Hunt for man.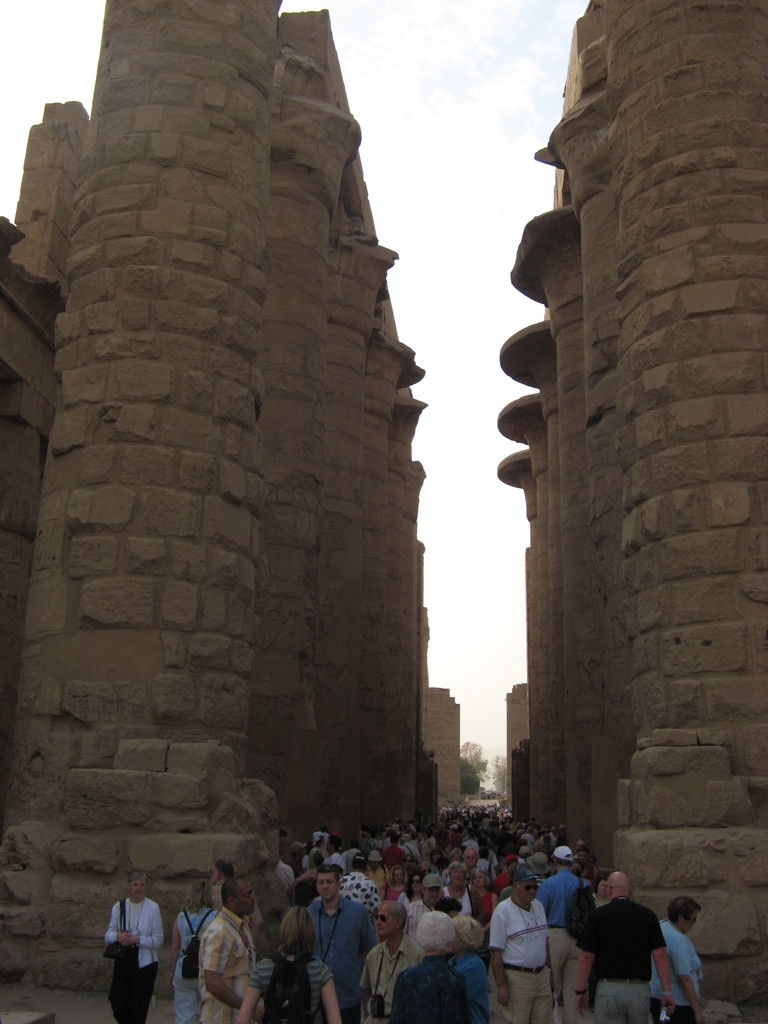
Hunted down at BBox(198, 881, 260, 1023).
